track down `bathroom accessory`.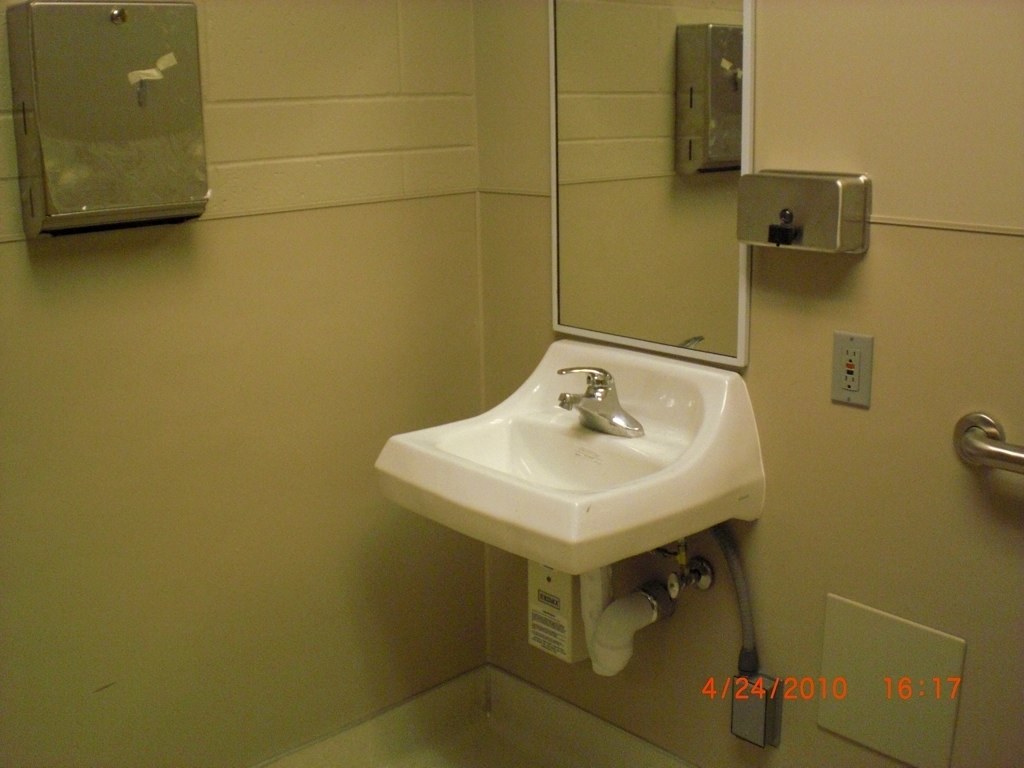
Tracked to pyautogui.locateOnScreen(964, 405, 1023, 483).
